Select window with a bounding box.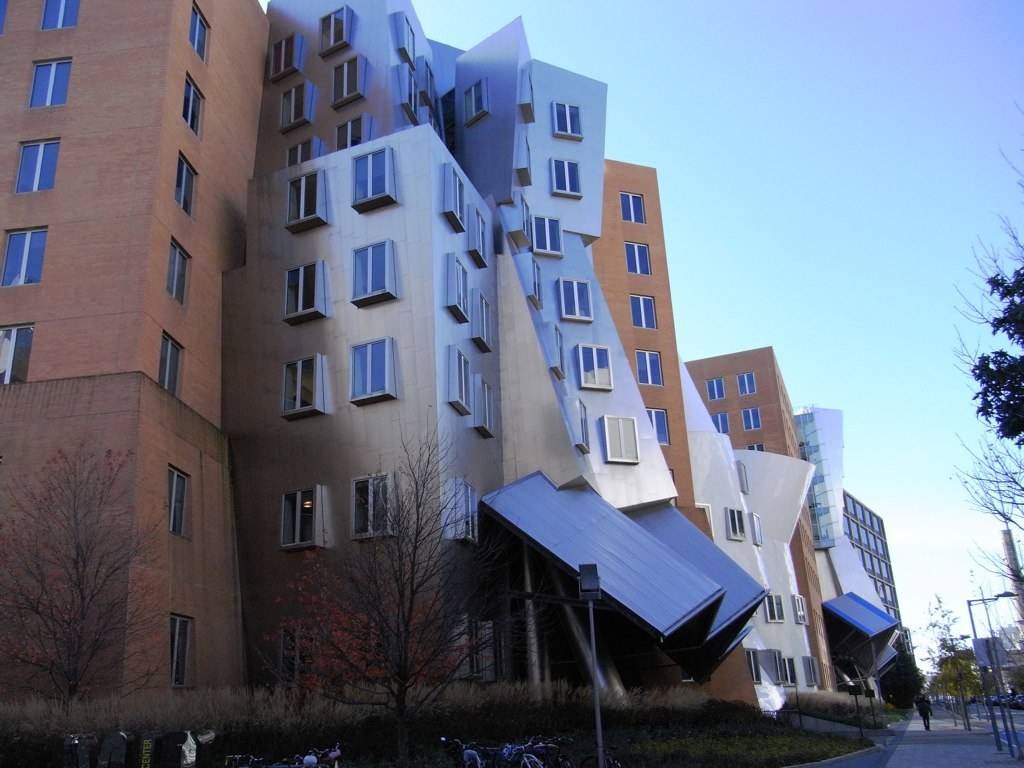
[x1=700, y1=412, x2=729, y2=431].
